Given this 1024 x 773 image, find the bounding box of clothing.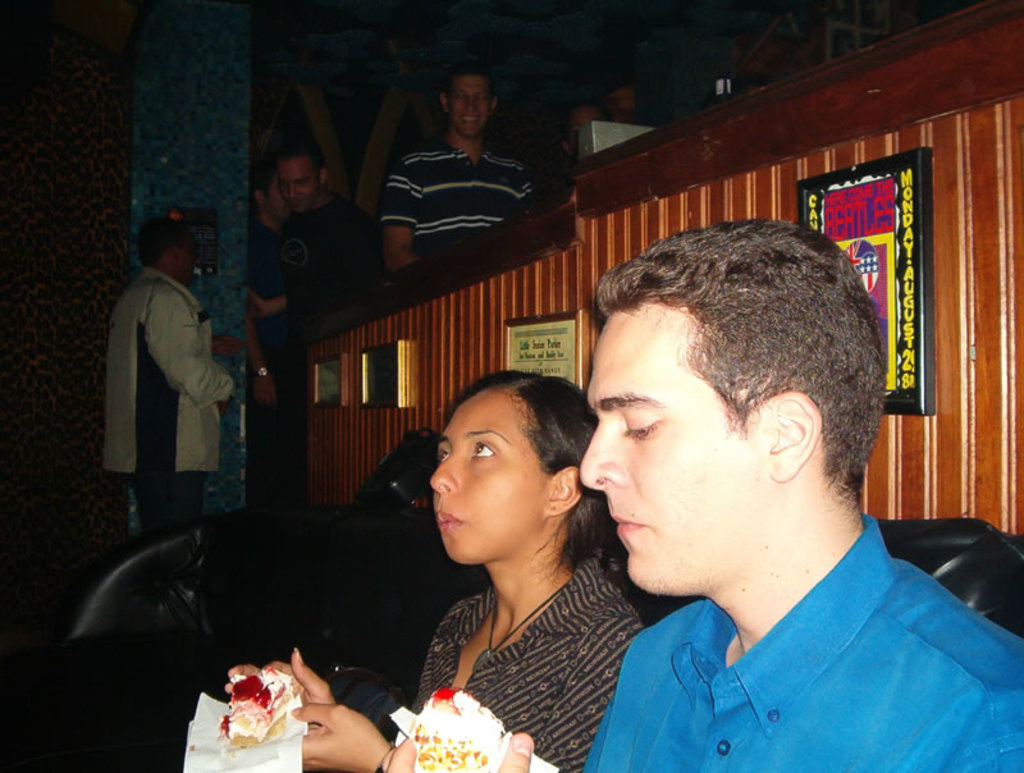
415,552,621,764.
